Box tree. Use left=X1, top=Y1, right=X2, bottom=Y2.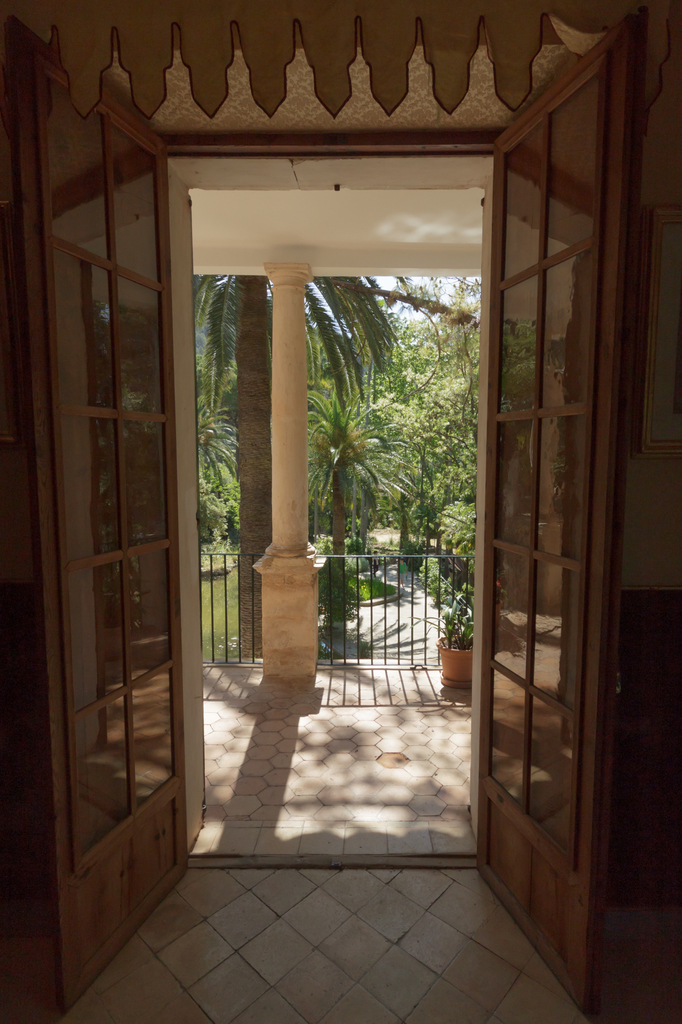
left=187, top=262, right=500, bottom=669.
